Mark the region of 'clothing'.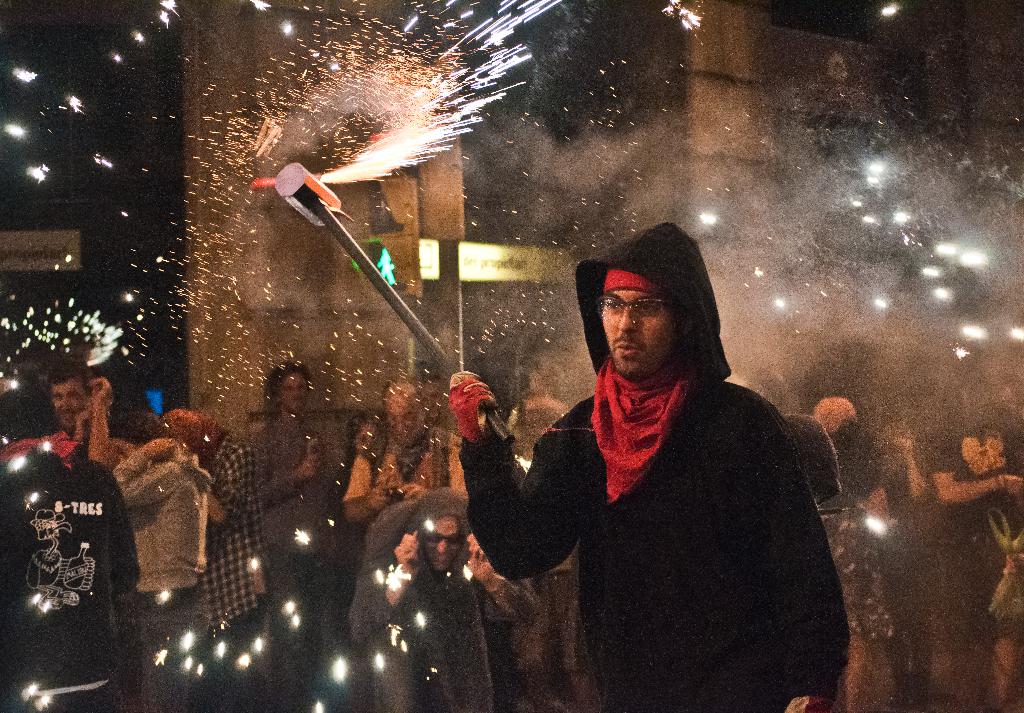
Region: <bbox>113, 445, 196, 712</bbox>.
